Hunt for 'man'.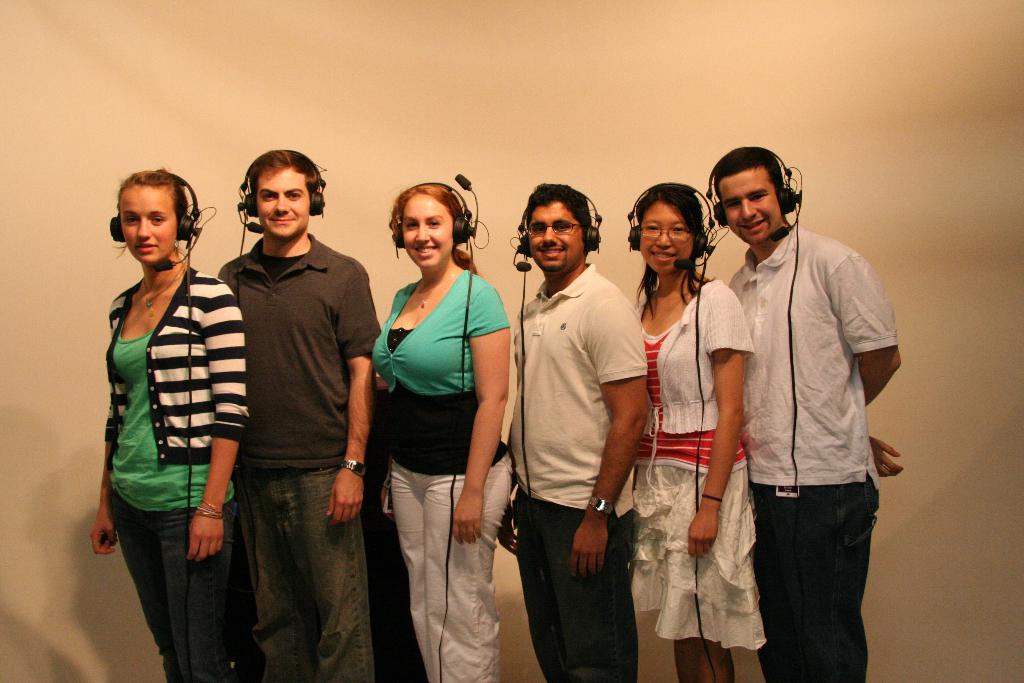
Hunted down at 712/135/909/682.
